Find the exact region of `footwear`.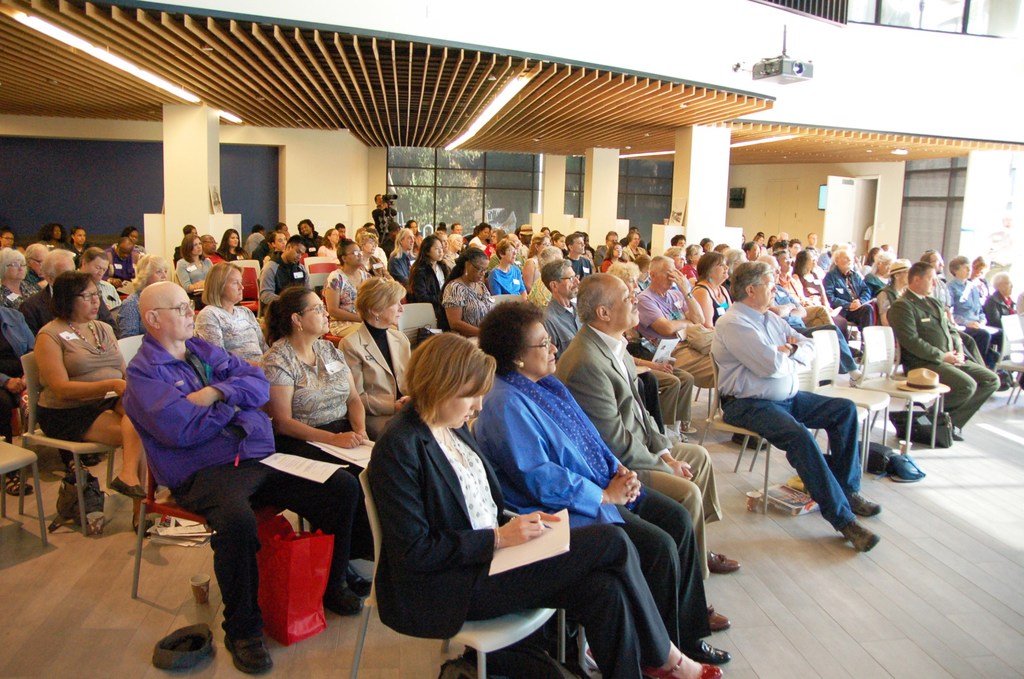
Exact region: 846/489/881/517.
